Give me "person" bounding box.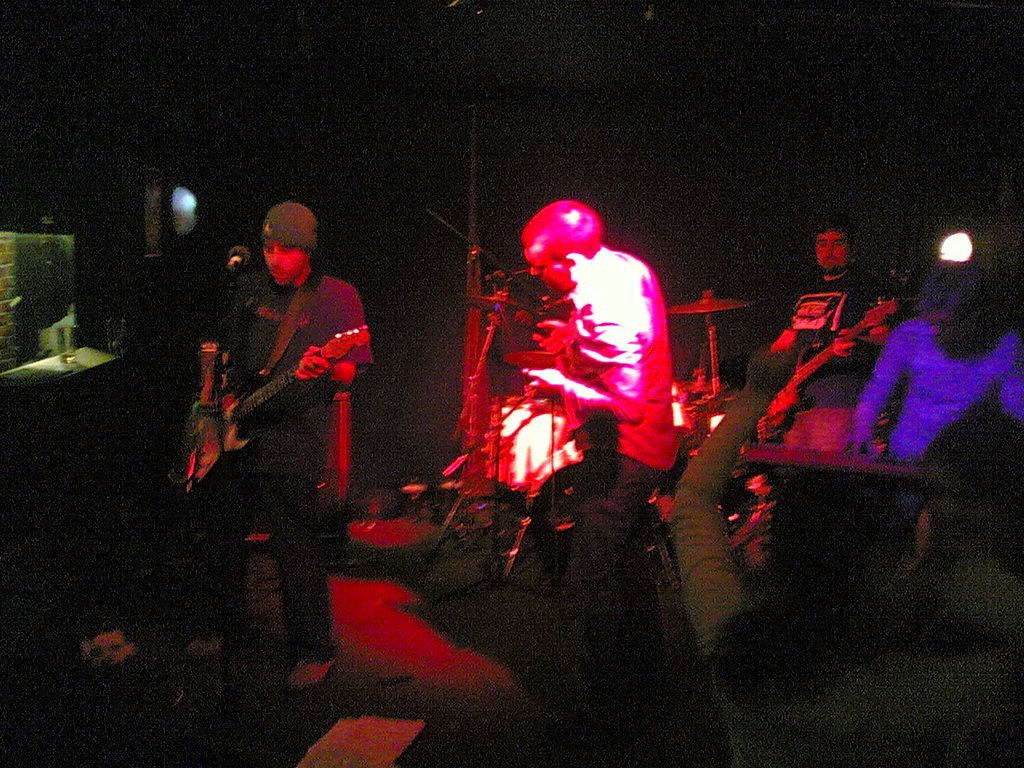
768,222,894,450.
